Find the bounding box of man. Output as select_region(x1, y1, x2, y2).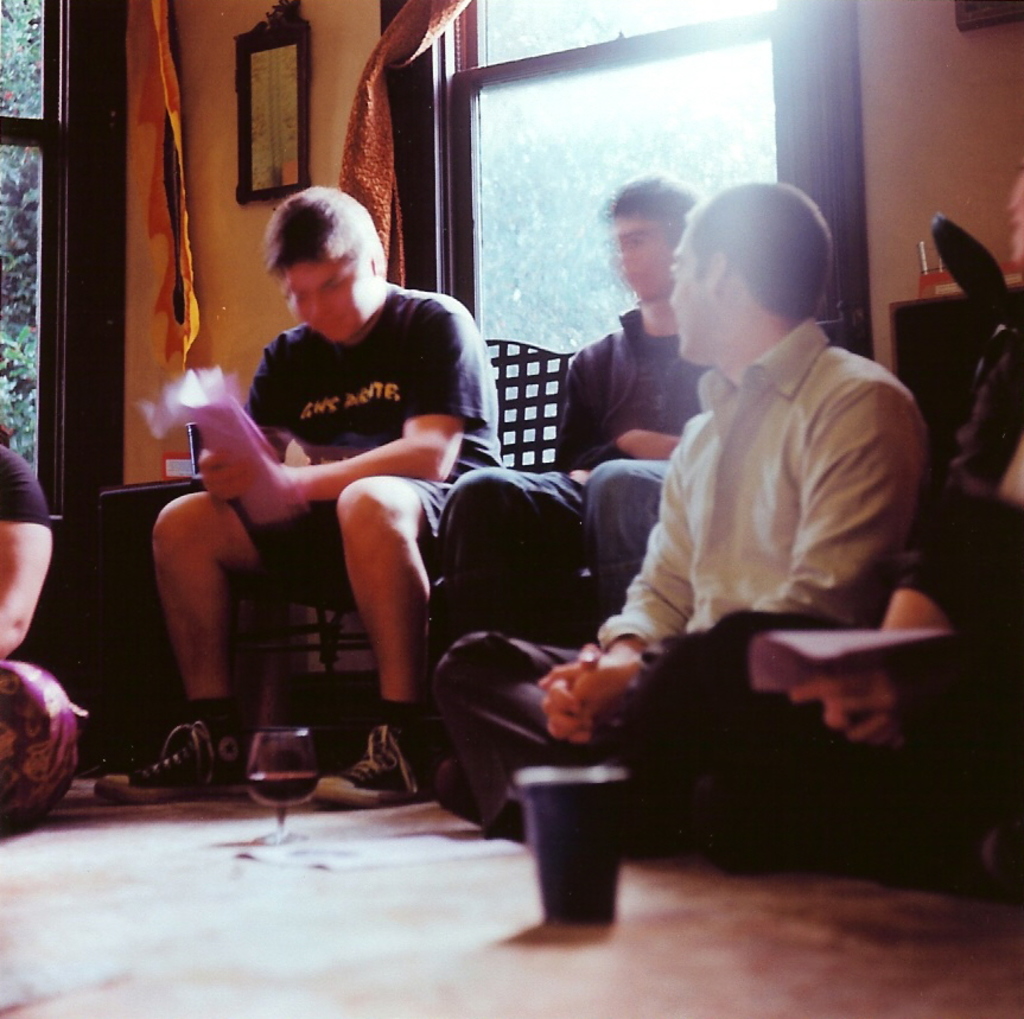
select_region(399, 164, 931, 886).
